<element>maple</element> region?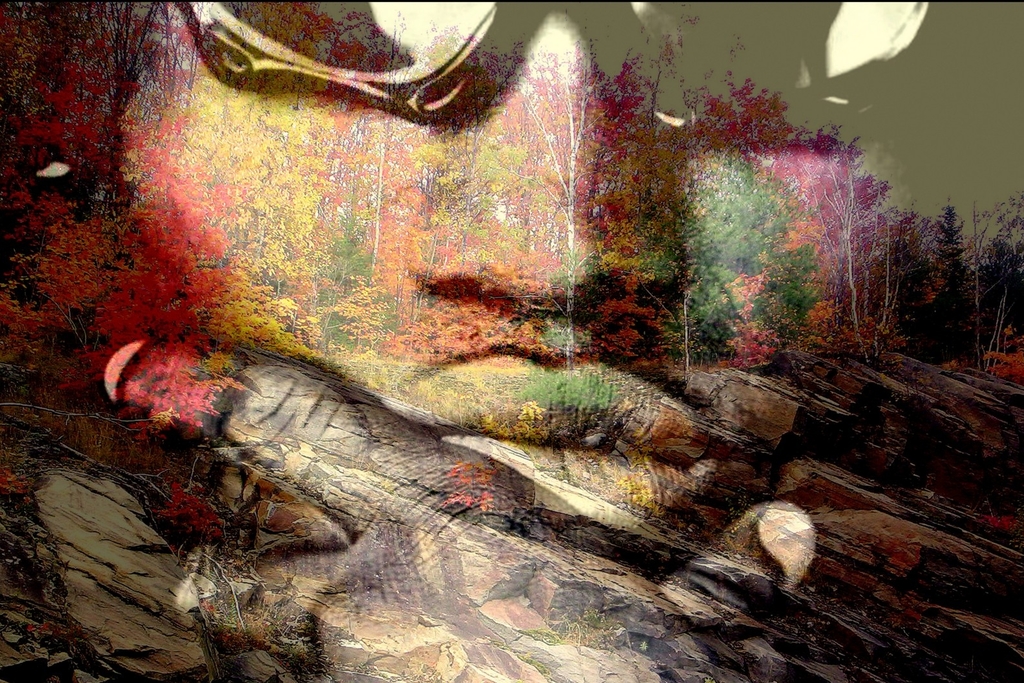
(left=488, top=23, right=656, bottom=373)
